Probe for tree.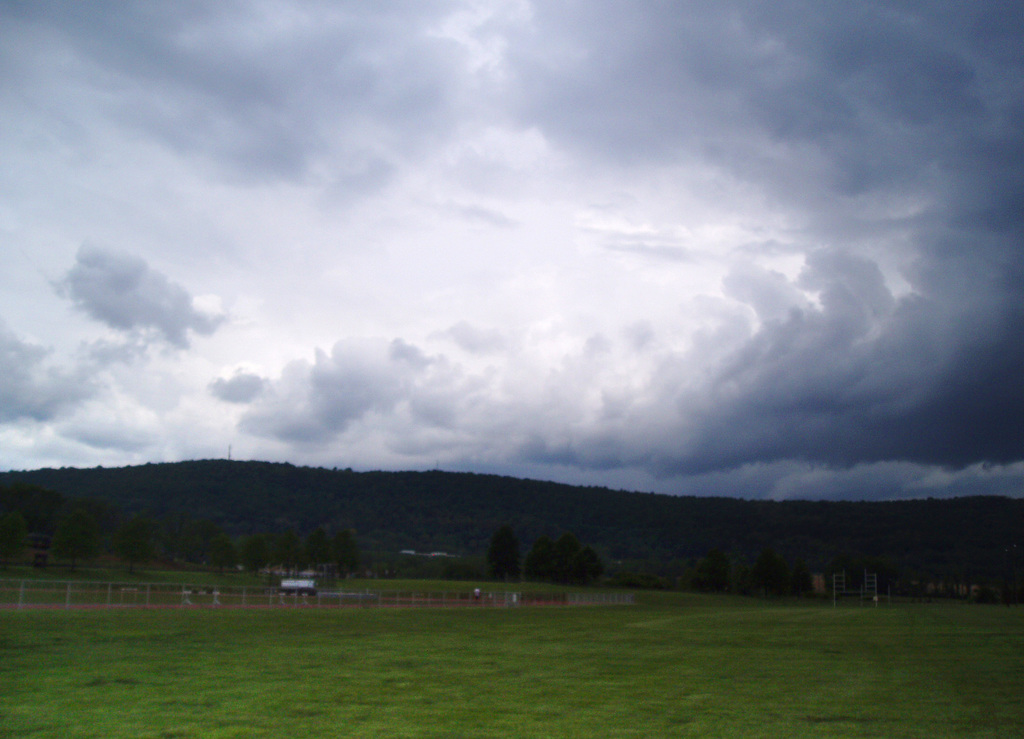
Probe result: 489,528,529,585.
